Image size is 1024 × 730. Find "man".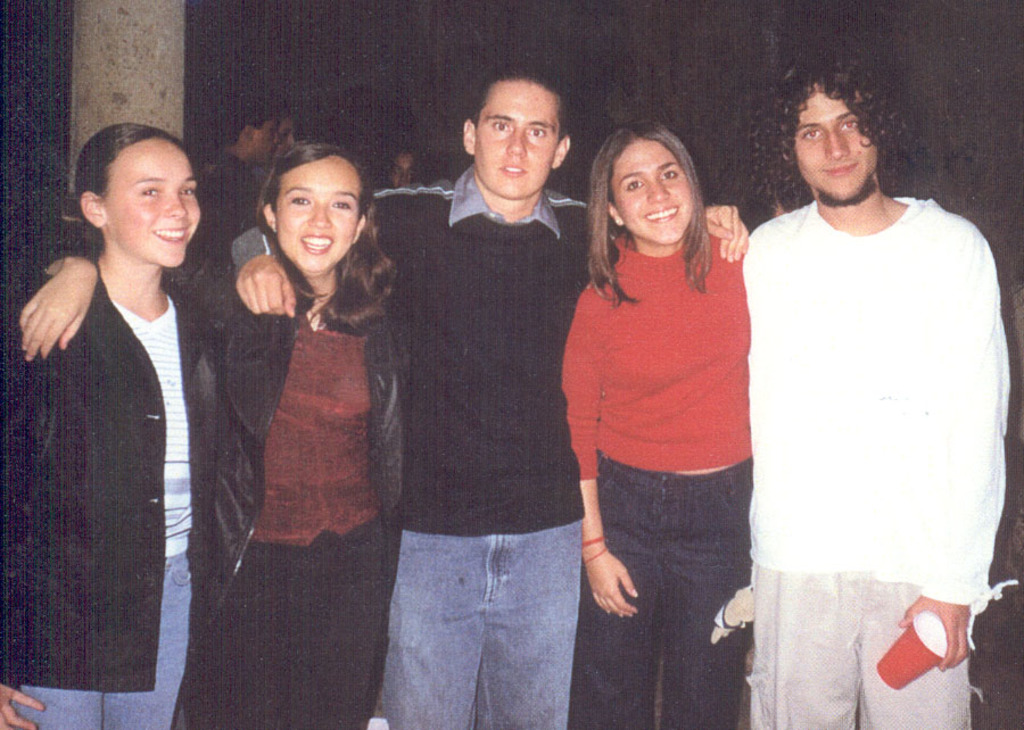
detection(741, 42, 1021, 729).
